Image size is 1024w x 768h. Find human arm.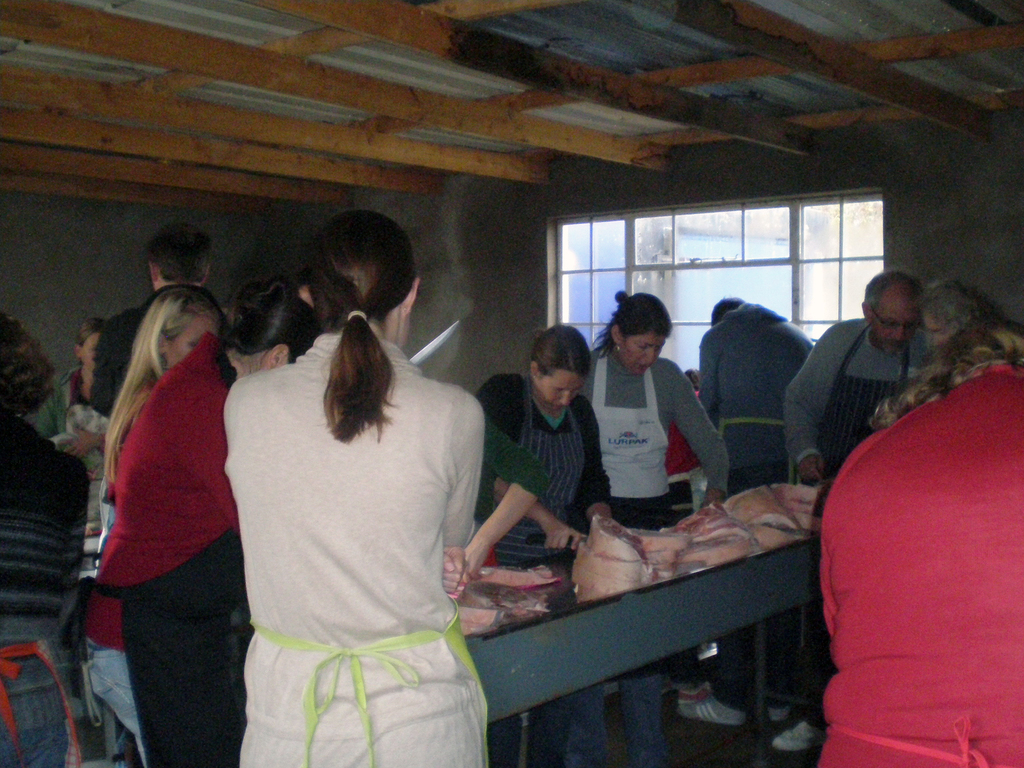
Rect(434, 392, 490, 555).
